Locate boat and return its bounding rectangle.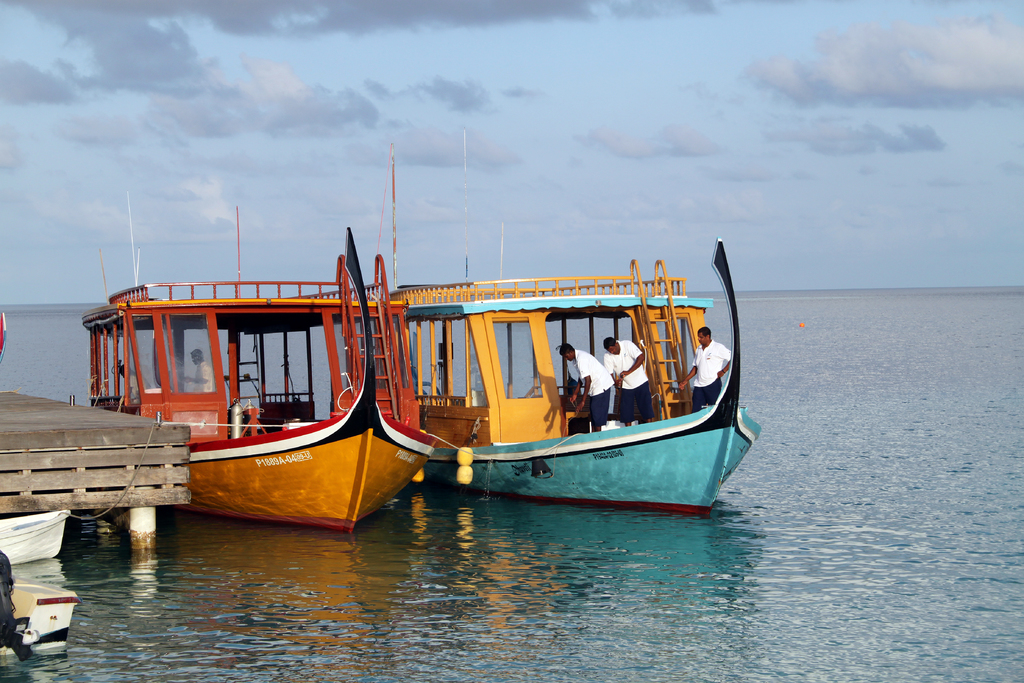
x1=73 y1=226 x2=447 y2=536.
